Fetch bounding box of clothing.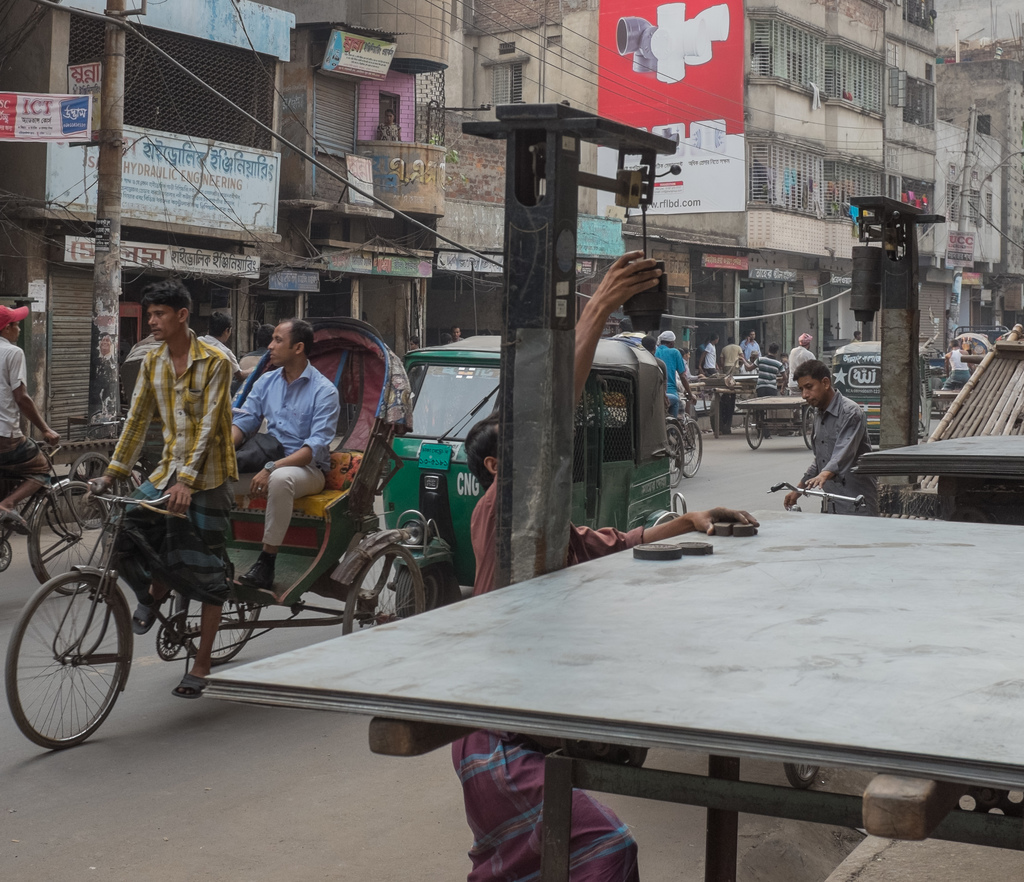
Bbox: (x1=0, y1=334, x2=39, y2=473).
